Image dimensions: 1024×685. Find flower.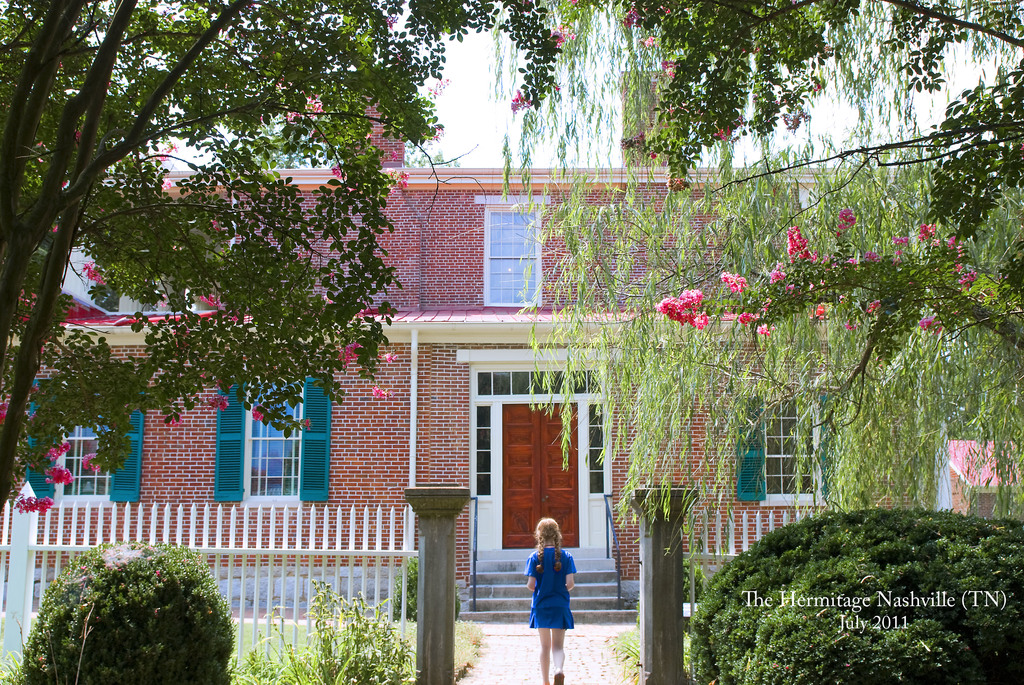
(339, 345, 356, 366).
